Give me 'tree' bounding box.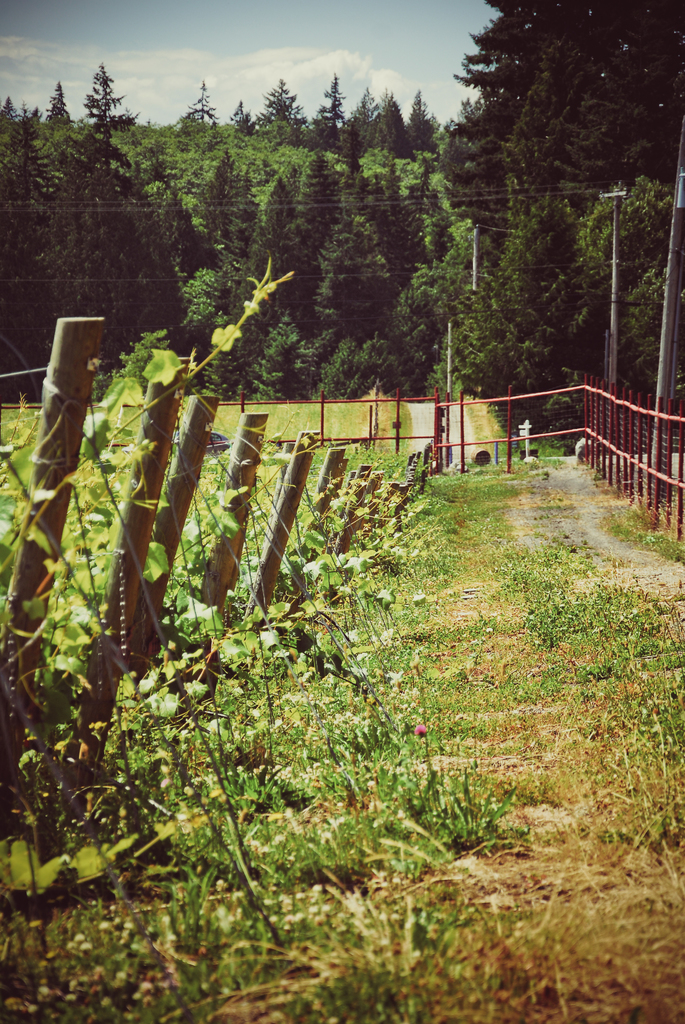
<box>187,84,215,126</box>.
